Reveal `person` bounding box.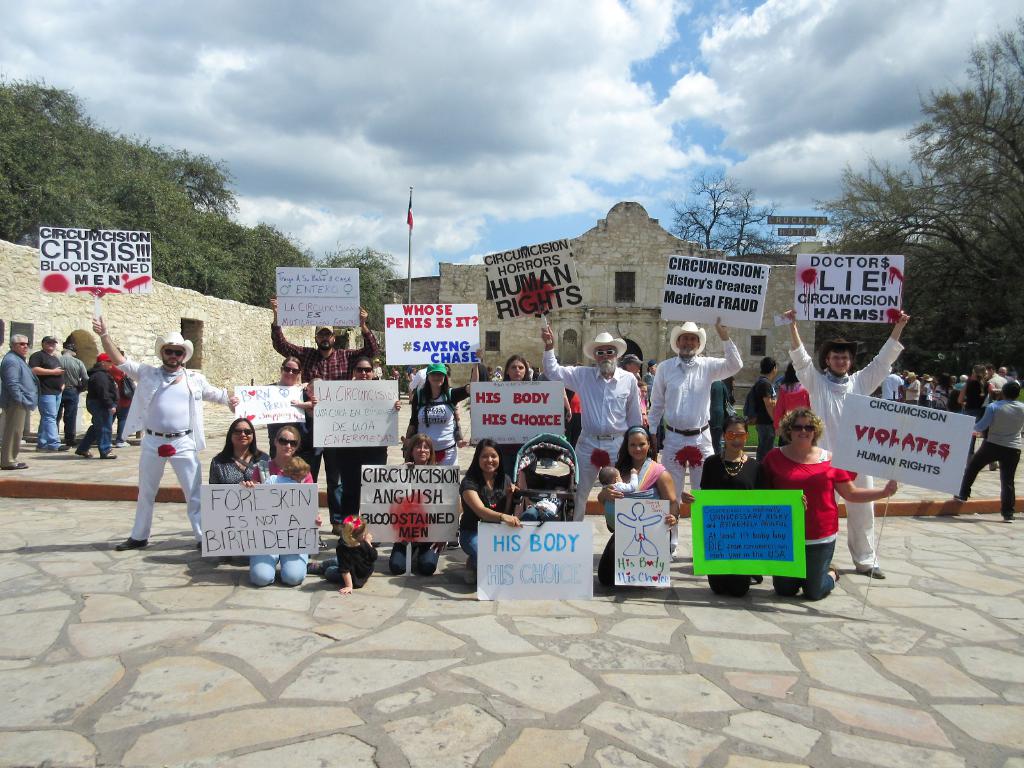
Revealed: 743, 405, 917, 605.
